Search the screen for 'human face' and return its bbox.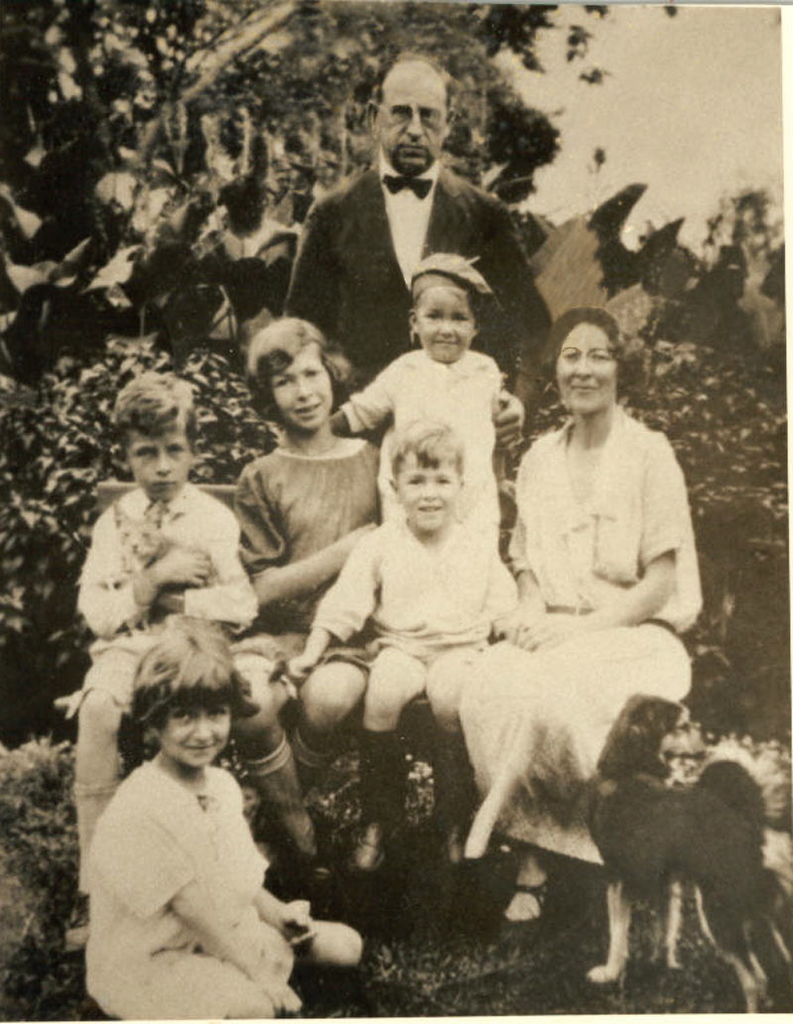
Found: 126/422/197/499.
